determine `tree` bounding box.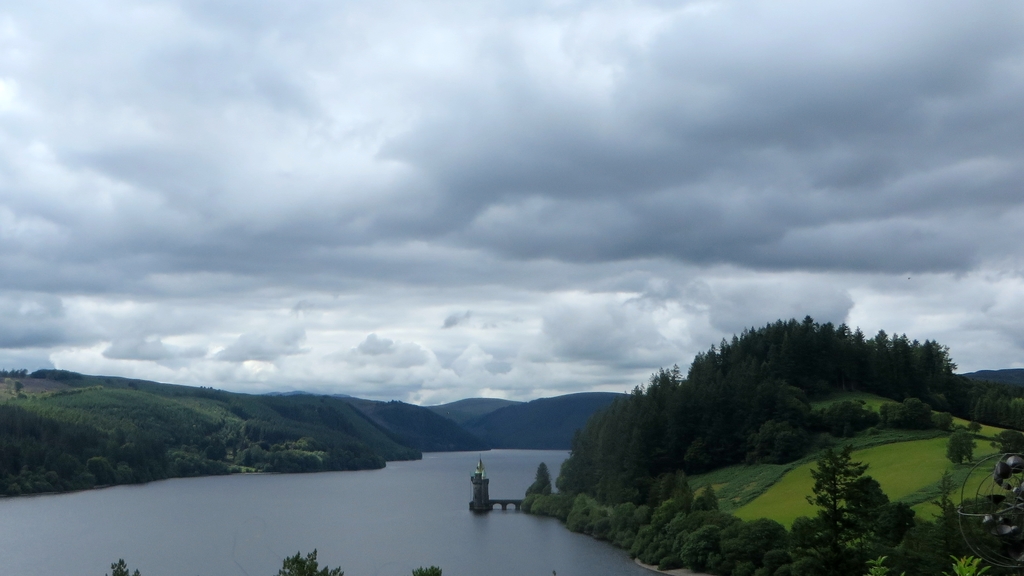
Determined: rect(278, 548, 346, 575).
